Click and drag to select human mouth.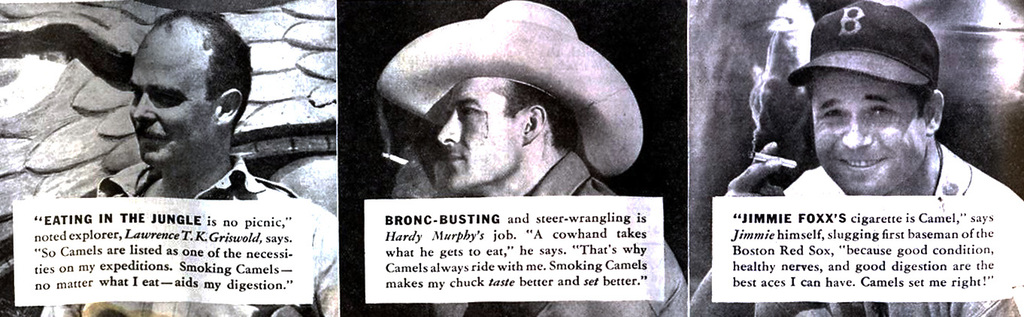
Selection: 138 129 165 143.
